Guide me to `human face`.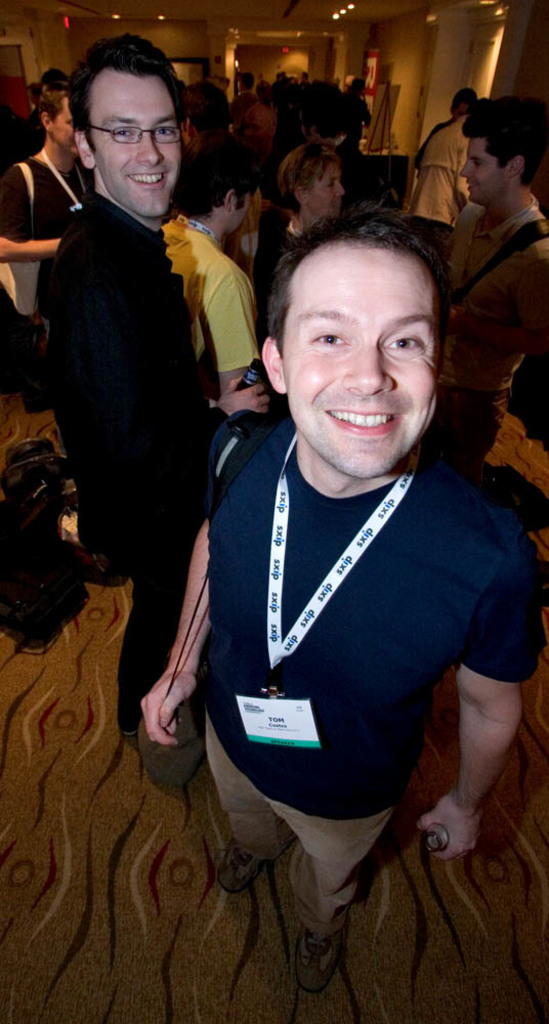
Guidance: crop(228, 193, 251, 236).
